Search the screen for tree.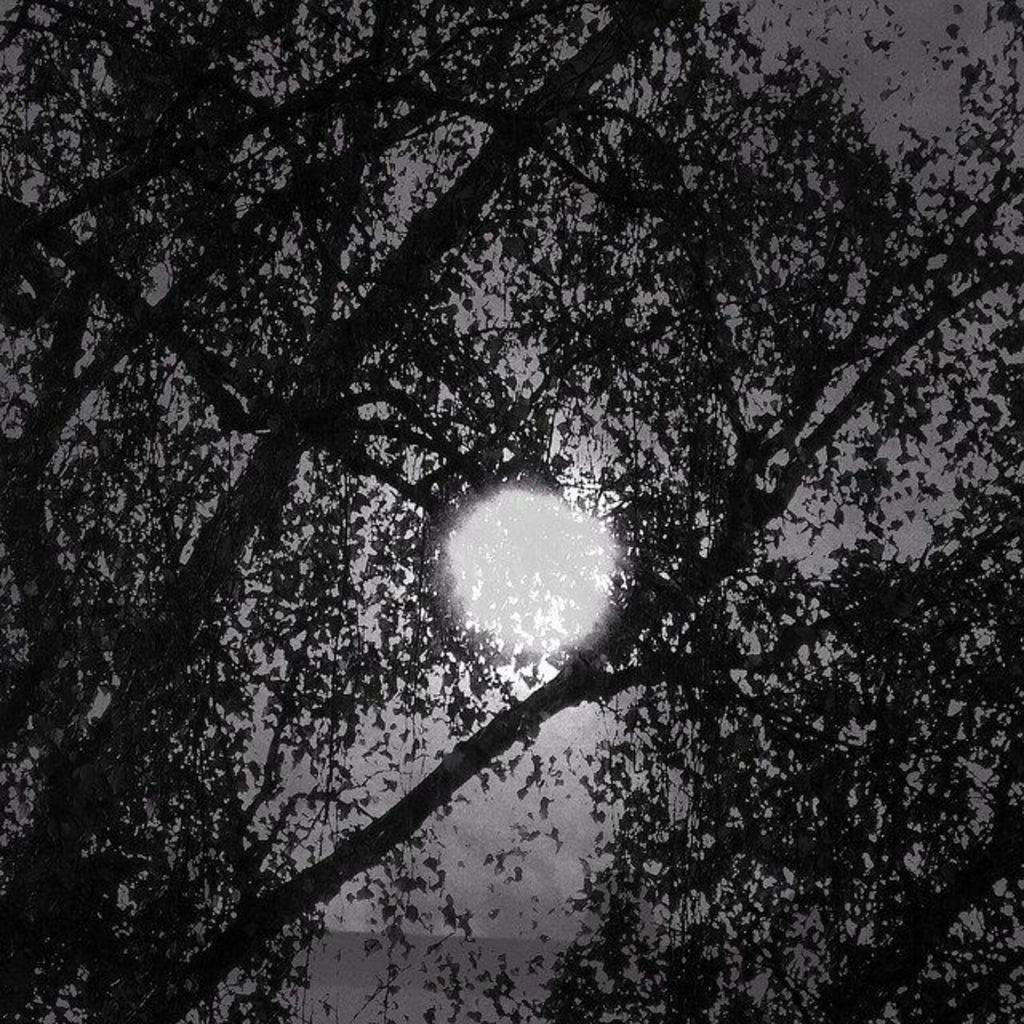
Found at bbox=[0, 24, 1023, 1023].
